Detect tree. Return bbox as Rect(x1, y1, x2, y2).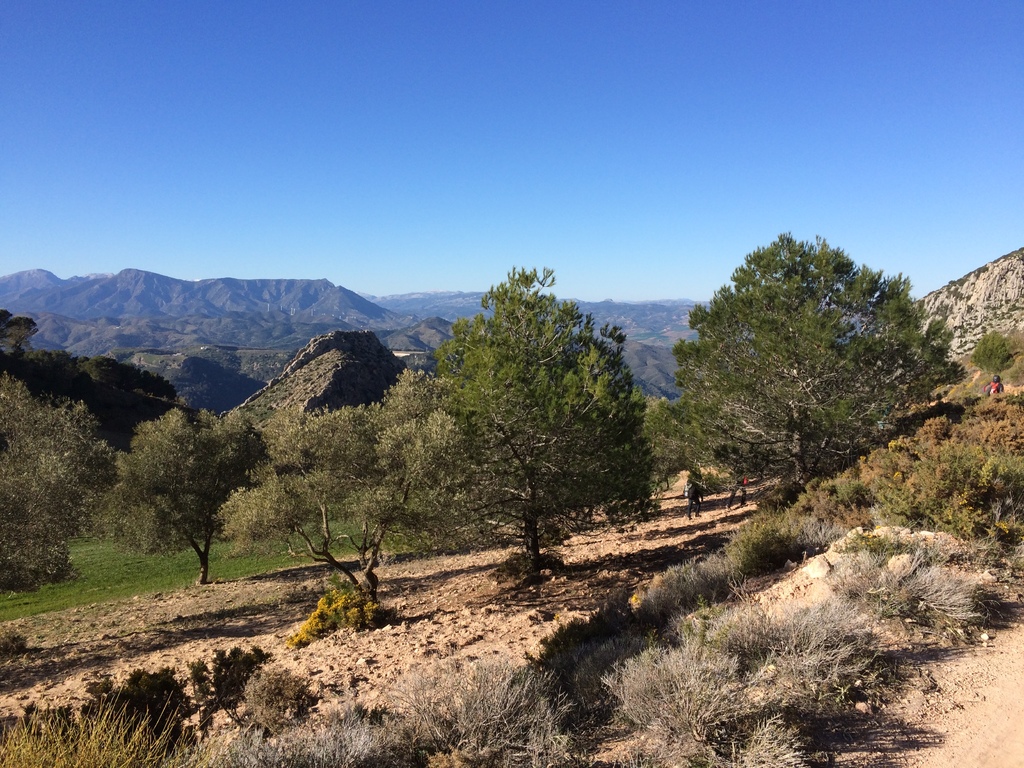
Rect(82, 404, 282, 587).
